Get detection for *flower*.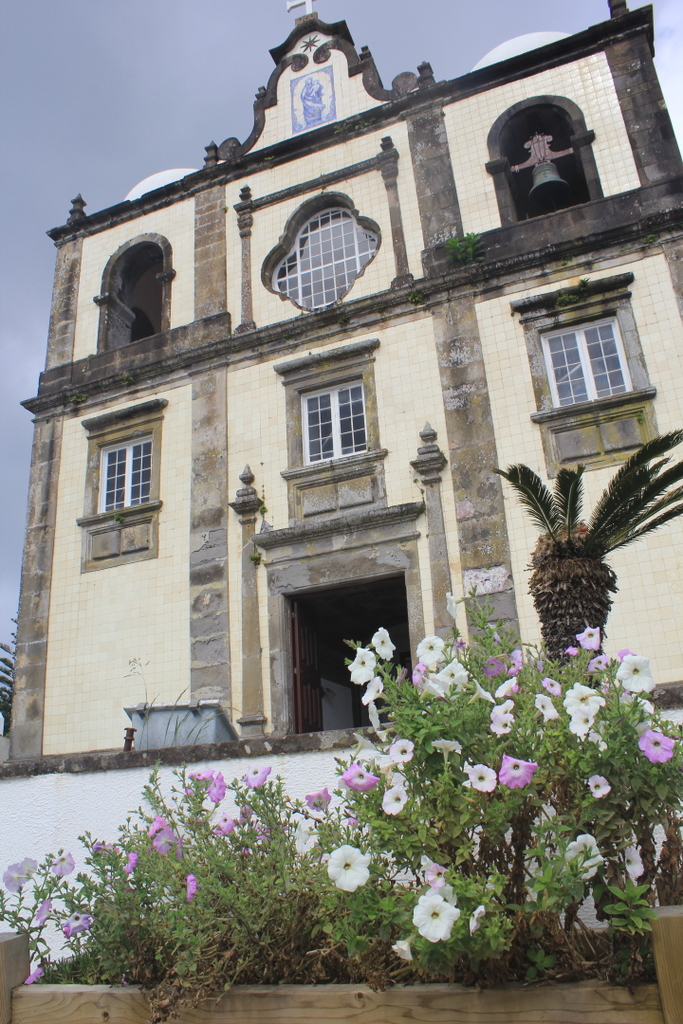
Detection: (x1=214, y1=808, x2=233, y2=834).
